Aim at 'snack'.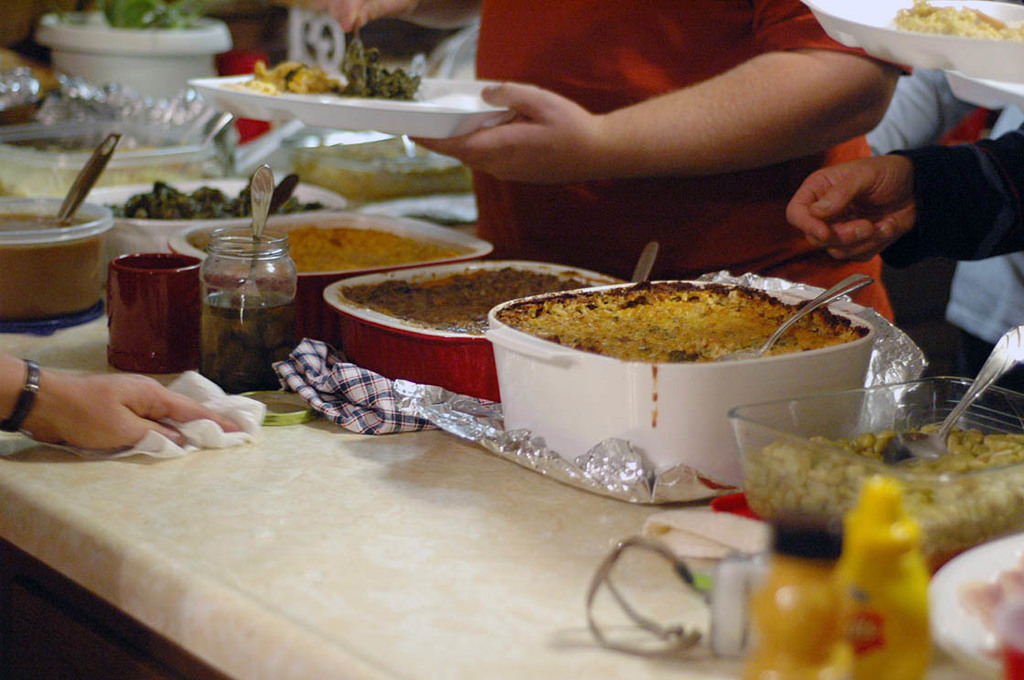
Aimed at left=341, top=266, right=590, bottom=331.
